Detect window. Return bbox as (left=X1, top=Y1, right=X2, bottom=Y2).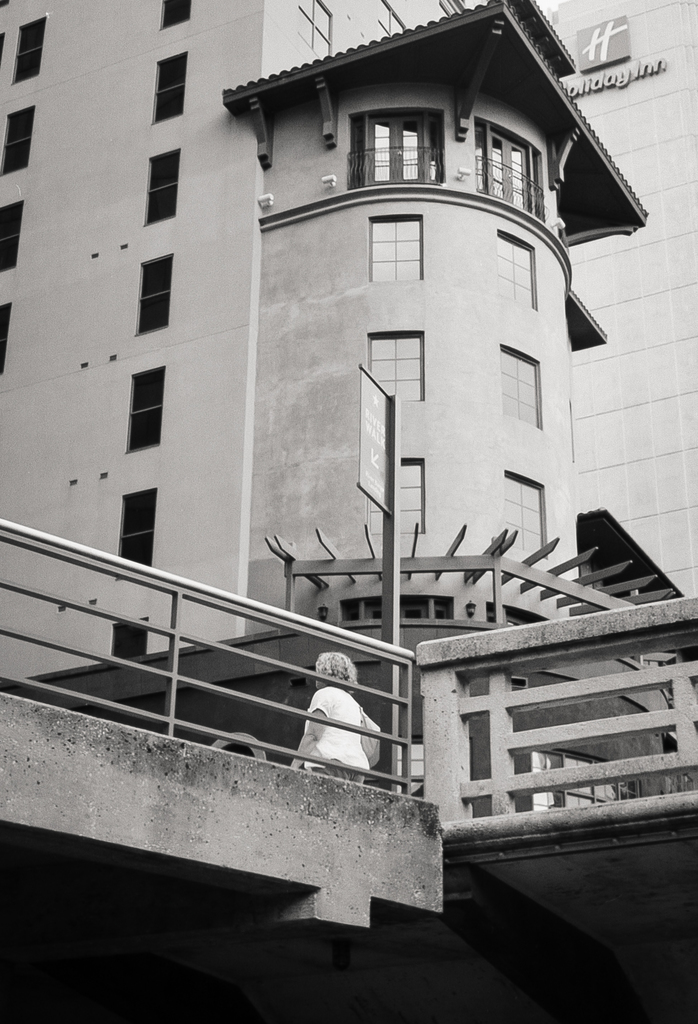
(left=377, top=0, right=410, bottom=36).
